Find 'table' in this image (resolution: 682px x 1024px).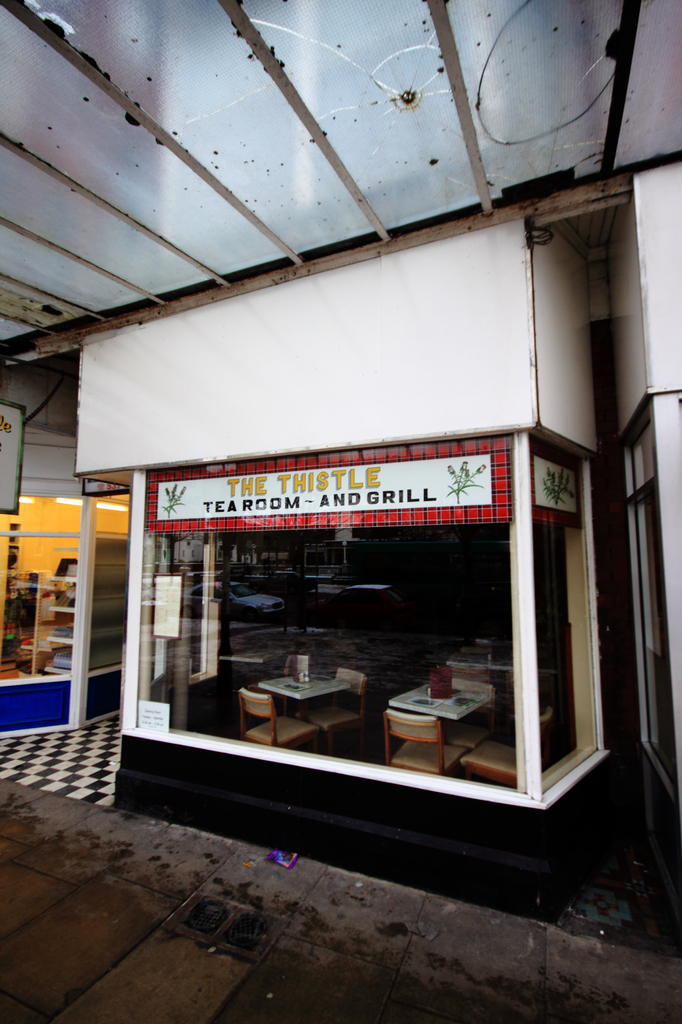
258/666/345/713.
